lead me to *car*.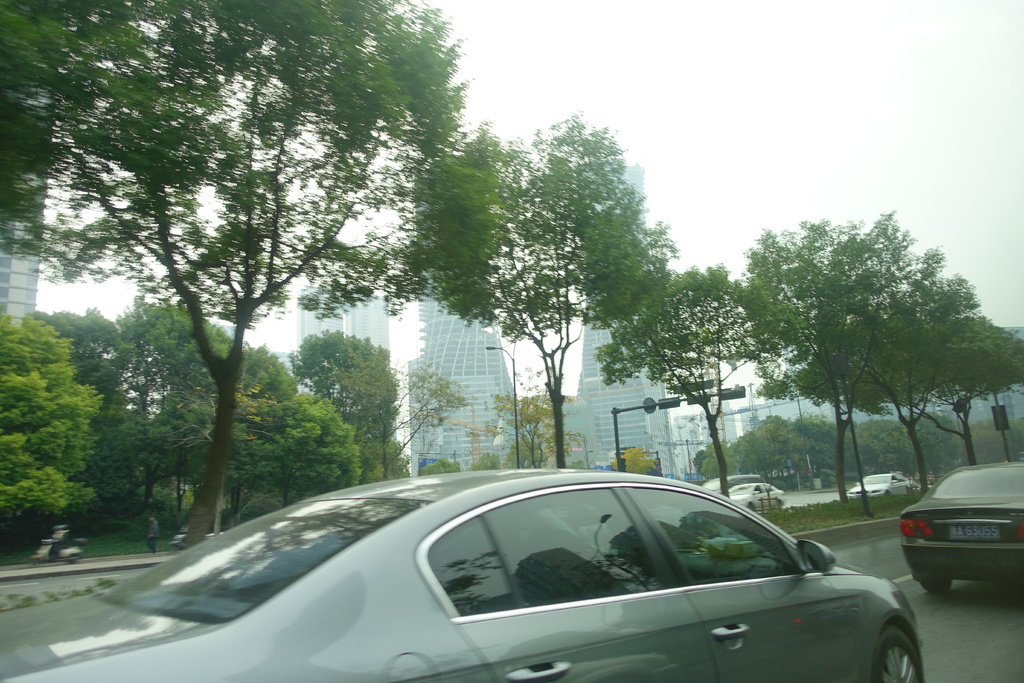
Lead to {"x1": 895, "y1": 468, "x2": 1023, "y2": 616}.
